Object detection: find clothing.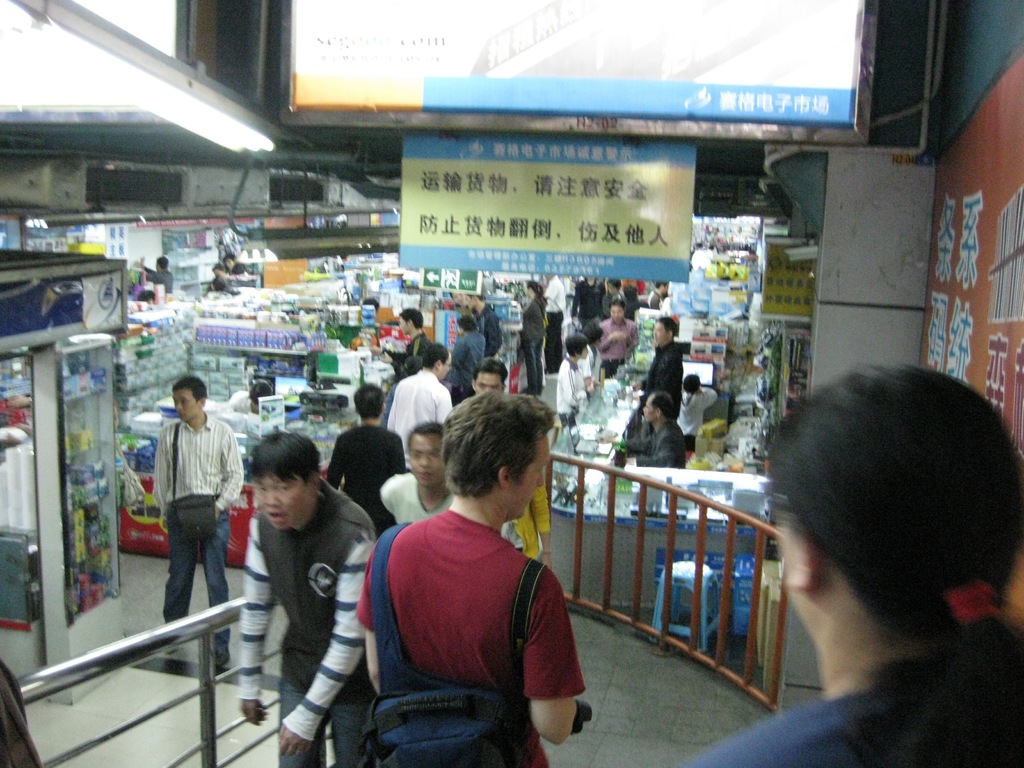
crop(626, 296, 644, 322).
